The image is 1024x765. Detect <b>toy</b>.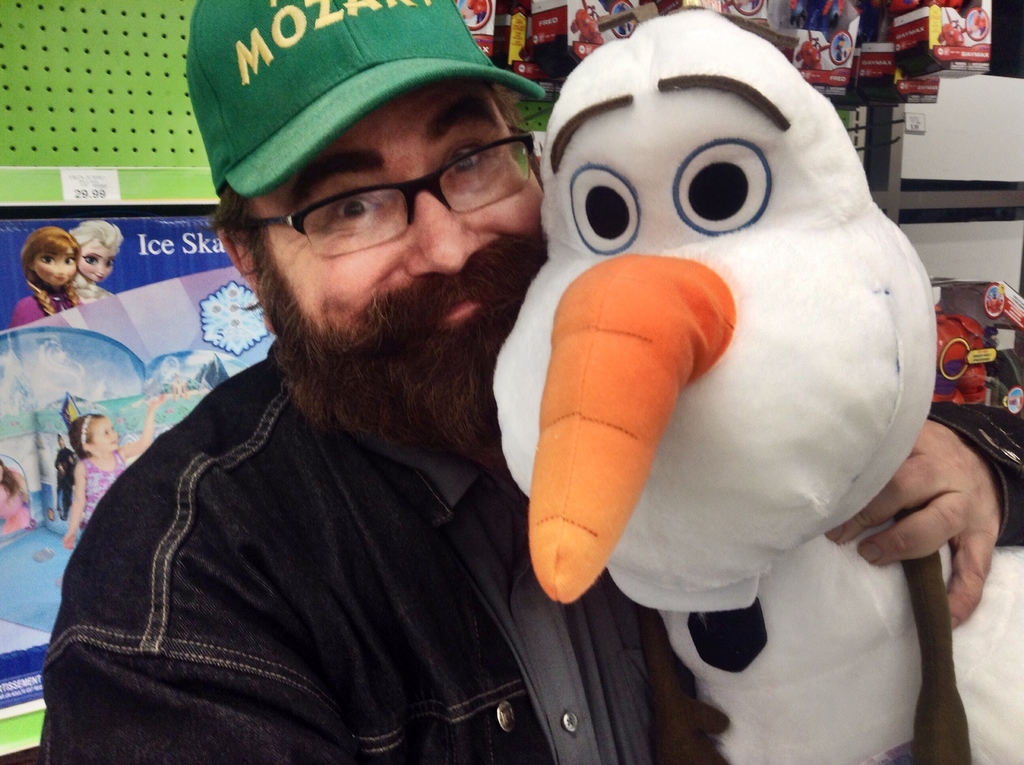
Detection: Rect(68, 218, 126, 304).
